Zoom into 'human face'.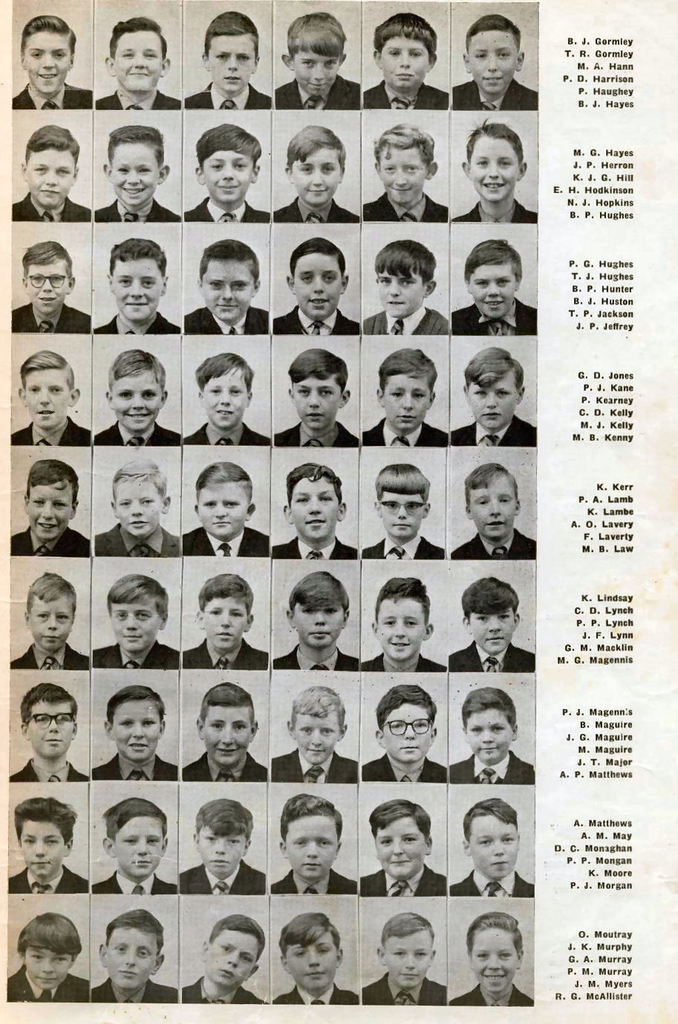
Zoom target: 199/261/255/321.
